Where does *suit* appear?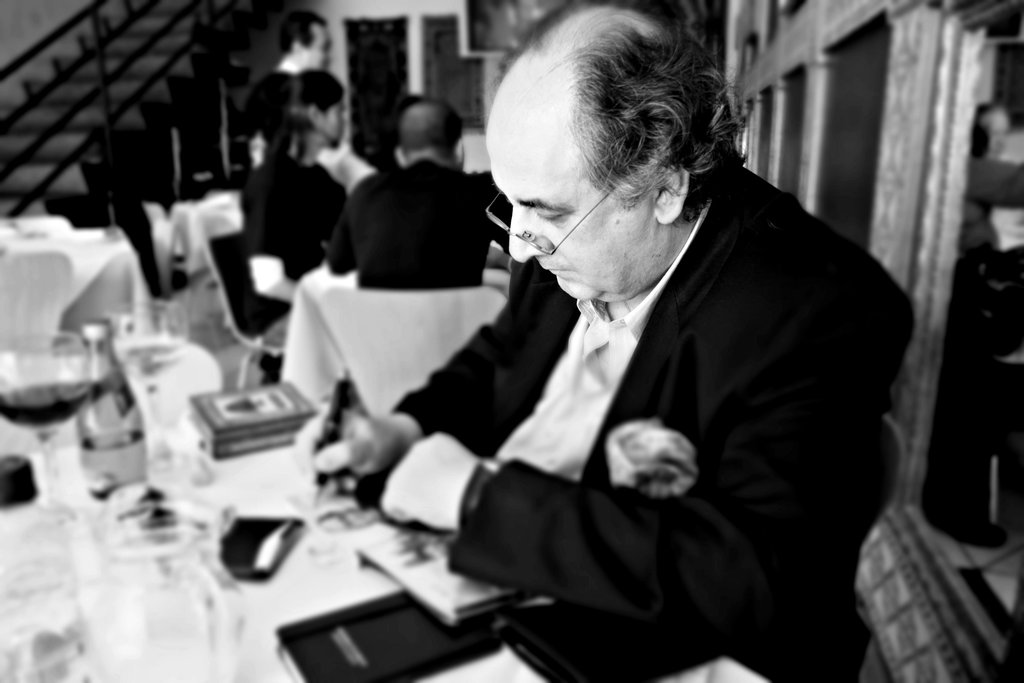
Appears at l=408, t=60, r=897, b=664.
